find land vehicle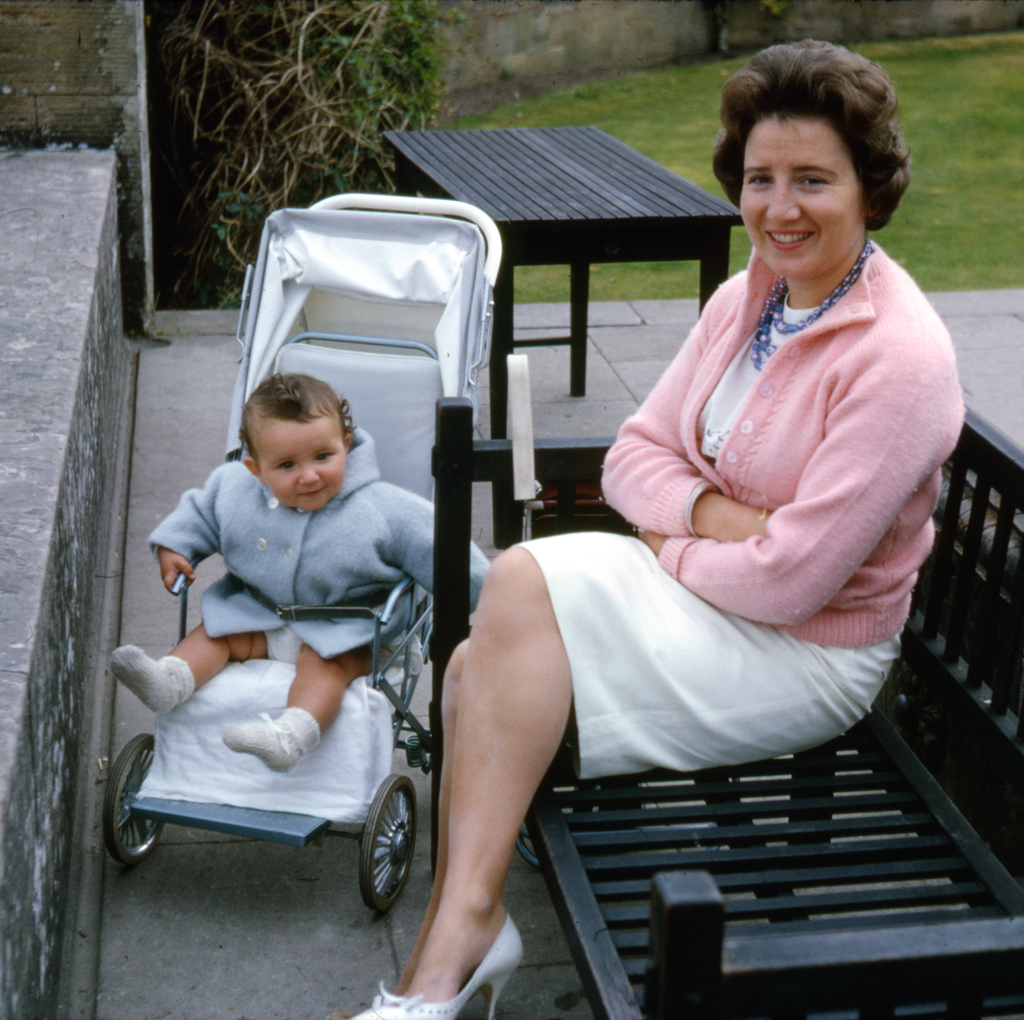
{"x1": 111, "y1": 191, "x2": 506, "y2": 910}
